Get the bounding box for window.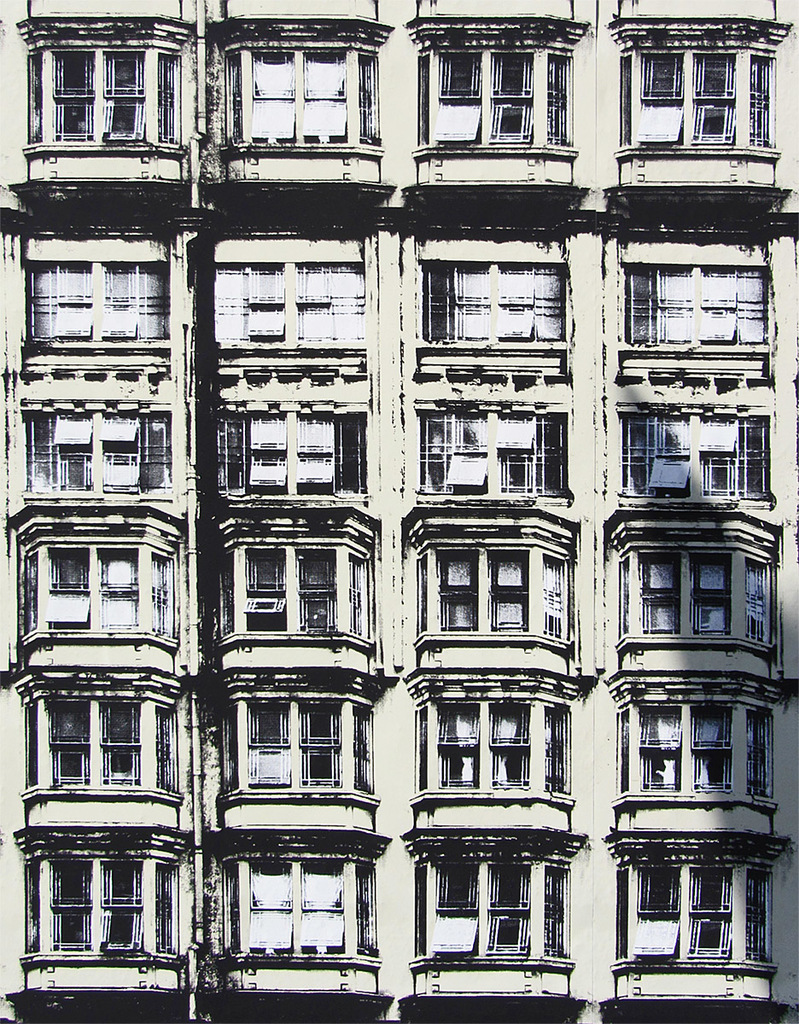
rect(25, 407, 172, 503).
